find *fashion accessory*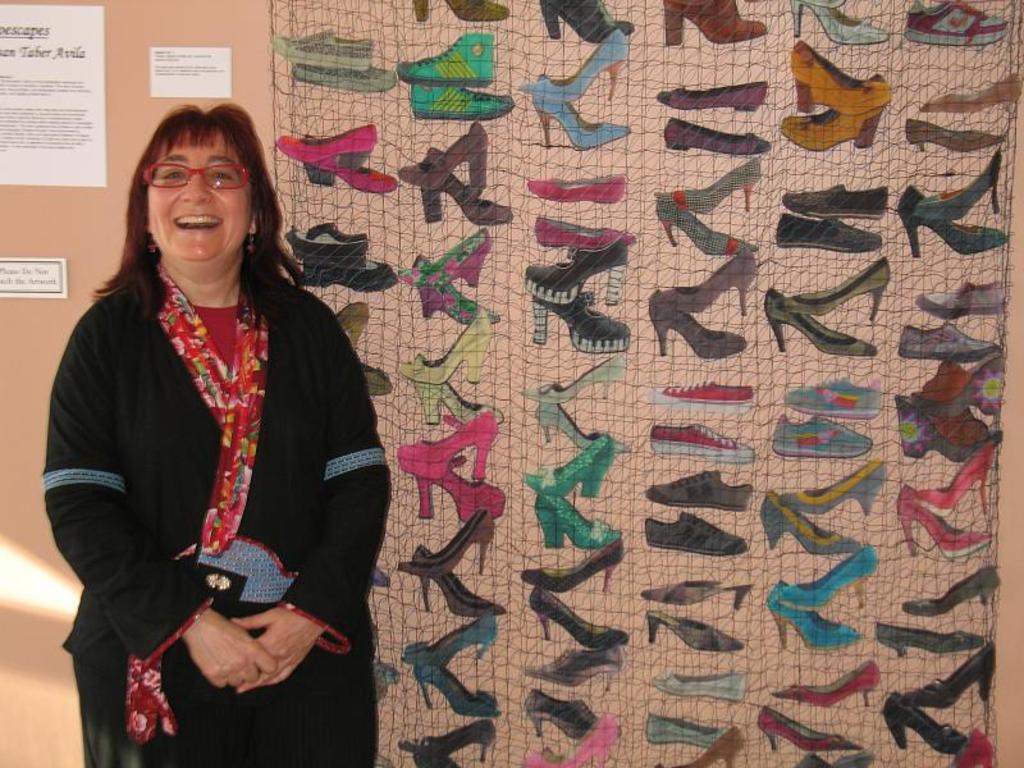
bbox(396, 119, 486, 191)
